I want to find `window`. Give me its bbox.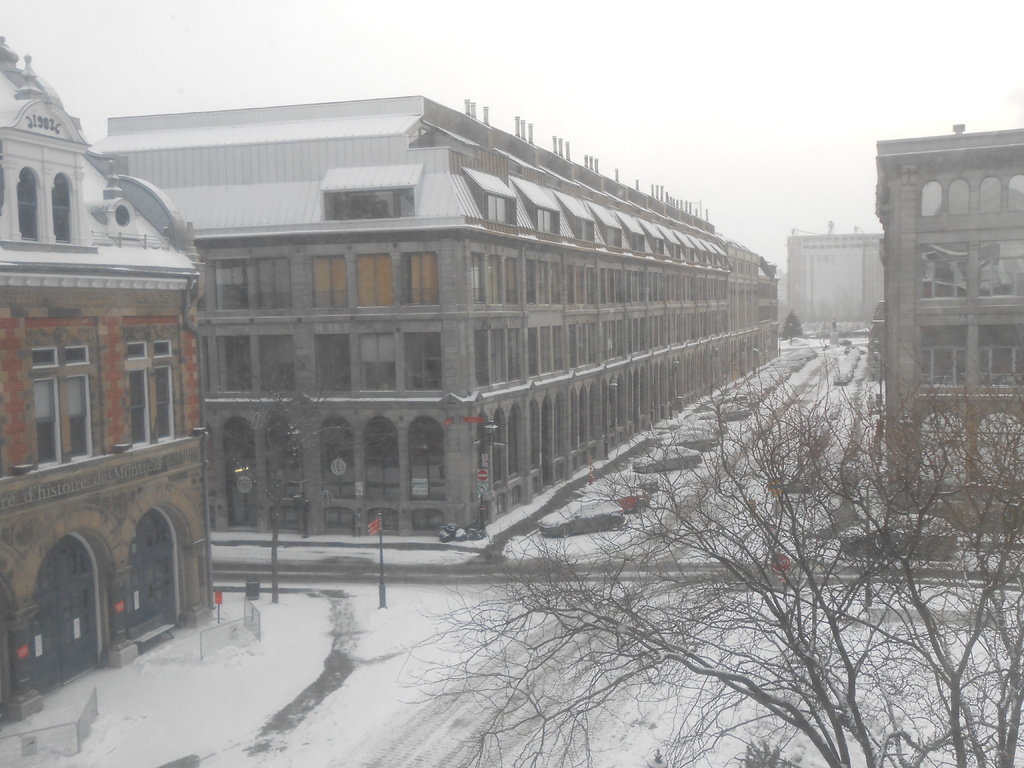
bbox=(404, 335, 444, 390).
